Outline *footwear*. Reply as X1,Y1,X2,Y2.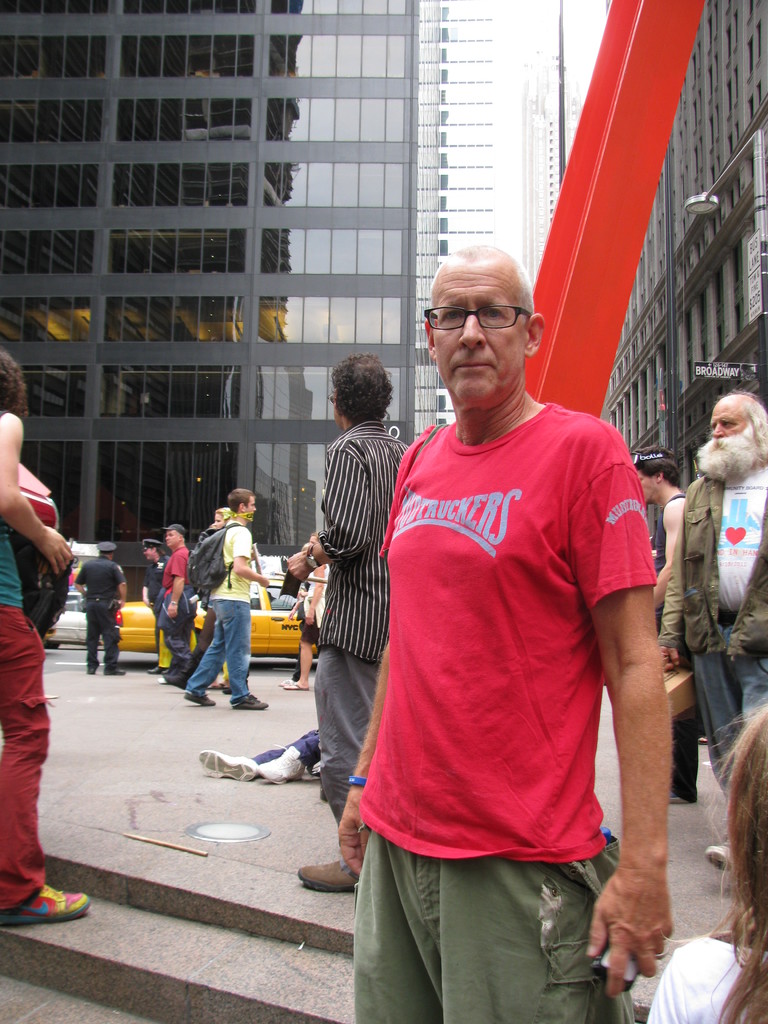
229,694,268,710.
